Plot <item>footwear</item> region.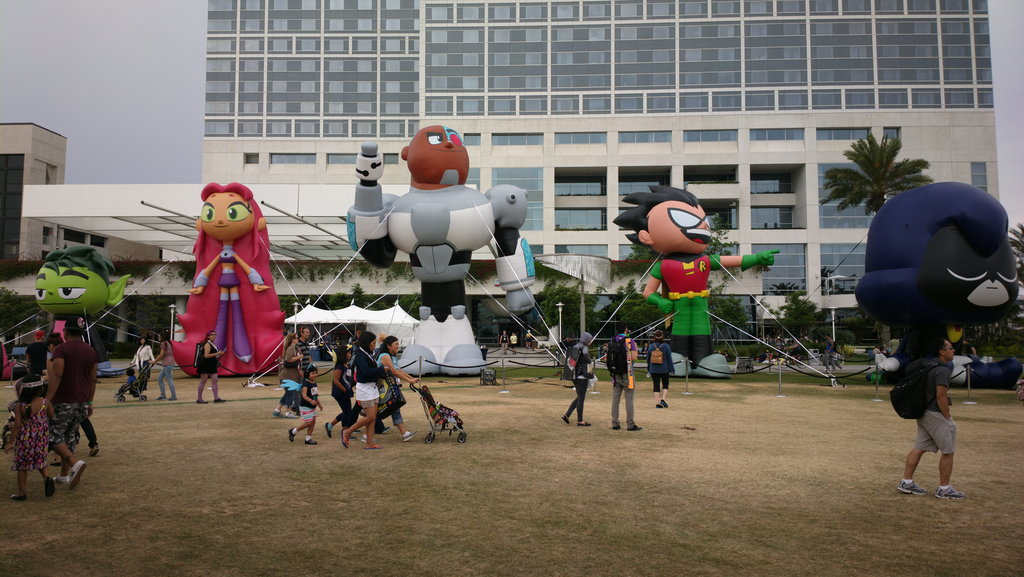
Plotted at Rect(42, 476, 58, 503).
